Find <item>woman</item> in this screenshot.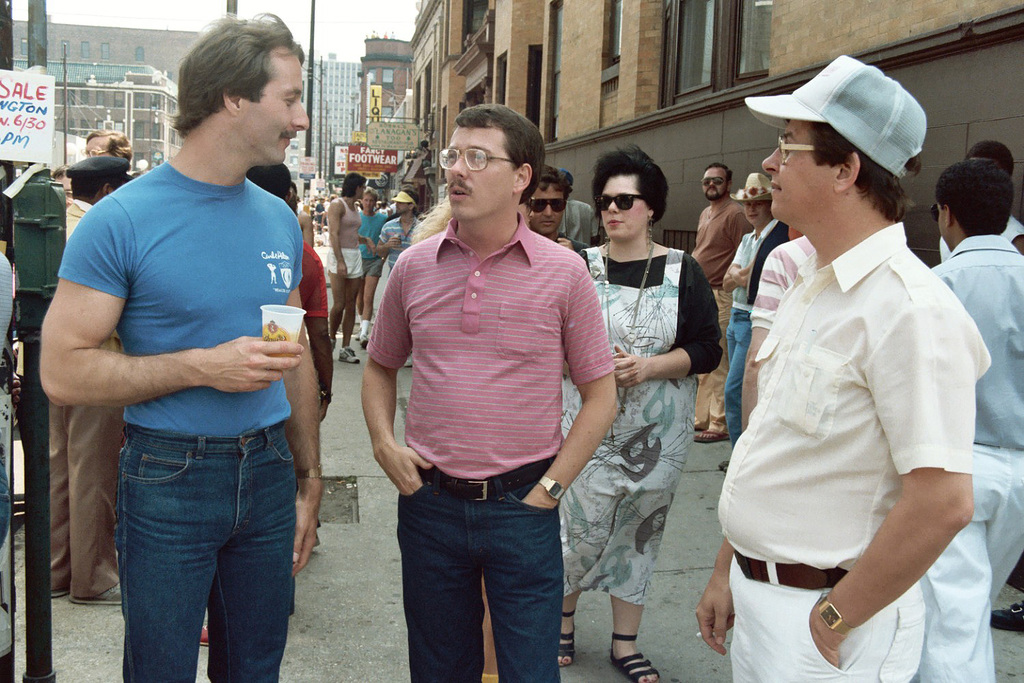
The bounding box for <item>woman</item> is detection(326, 173, 366, 363).
